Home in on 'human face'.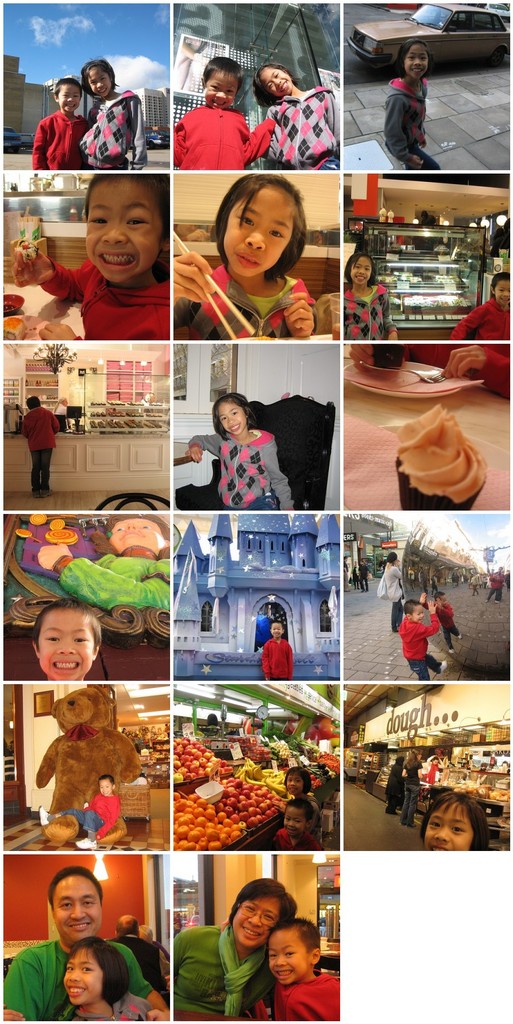
Homed in at detection(52, 877, 101, 945).
